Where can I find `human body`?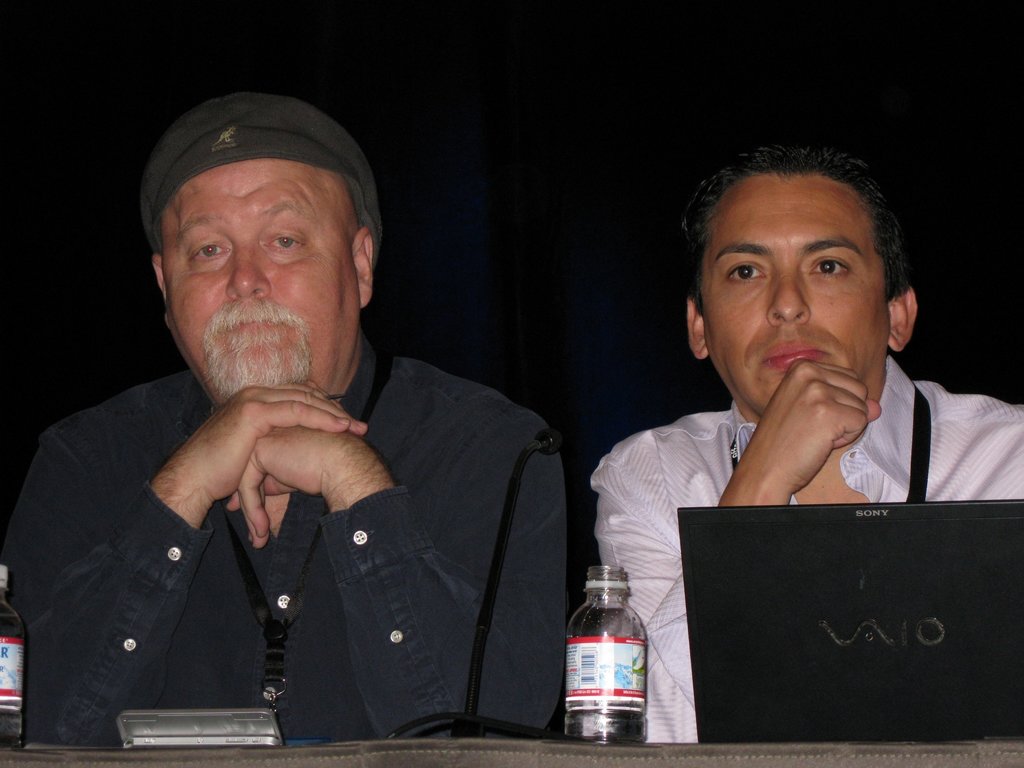
You can find it at x1=12 y1=170 x2=572 y2=767.
